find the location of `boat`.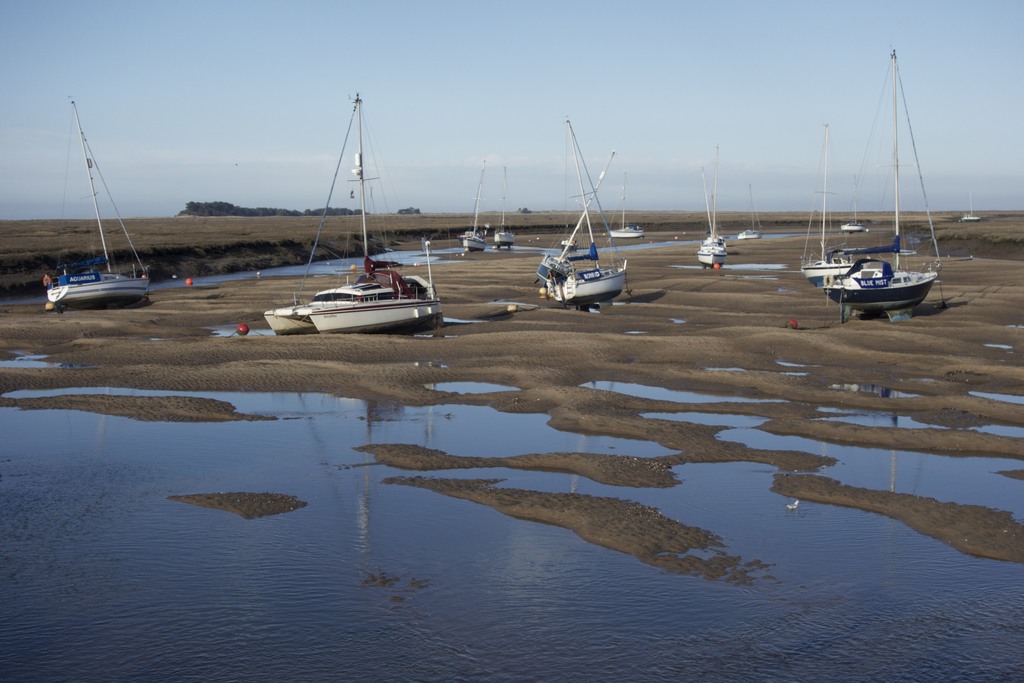
Location: [x1=564, y1=262, x2=626, y2=311].
